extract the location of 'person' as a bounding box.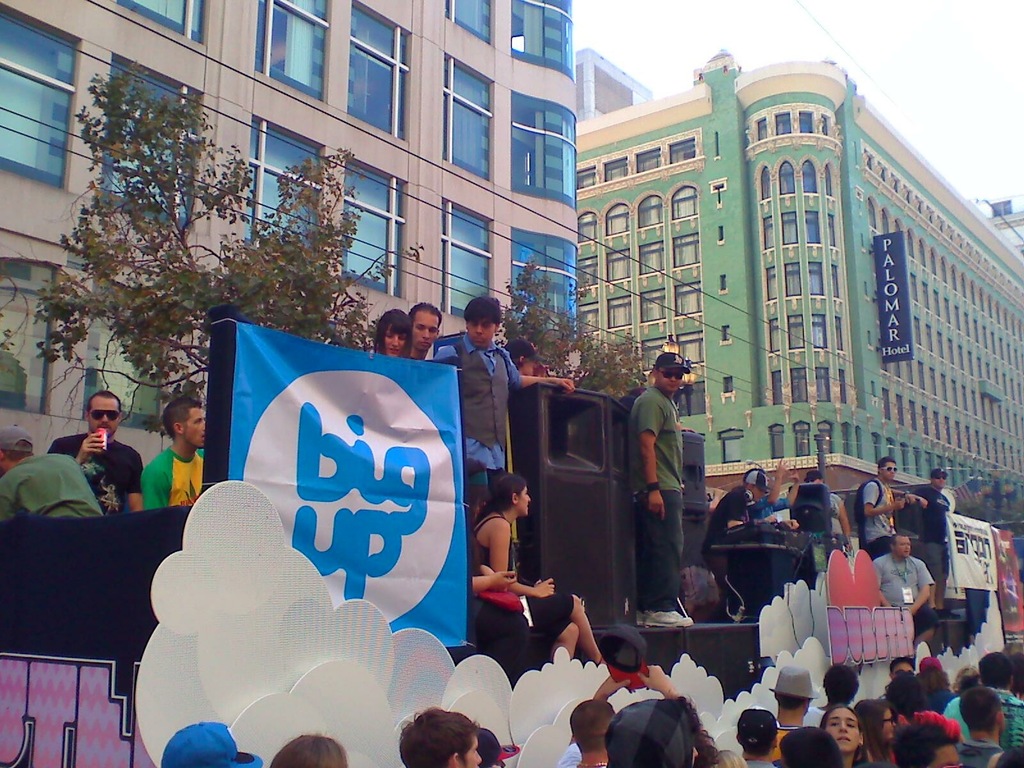
<bbox>45, 393, 145, 518</bbox>.
